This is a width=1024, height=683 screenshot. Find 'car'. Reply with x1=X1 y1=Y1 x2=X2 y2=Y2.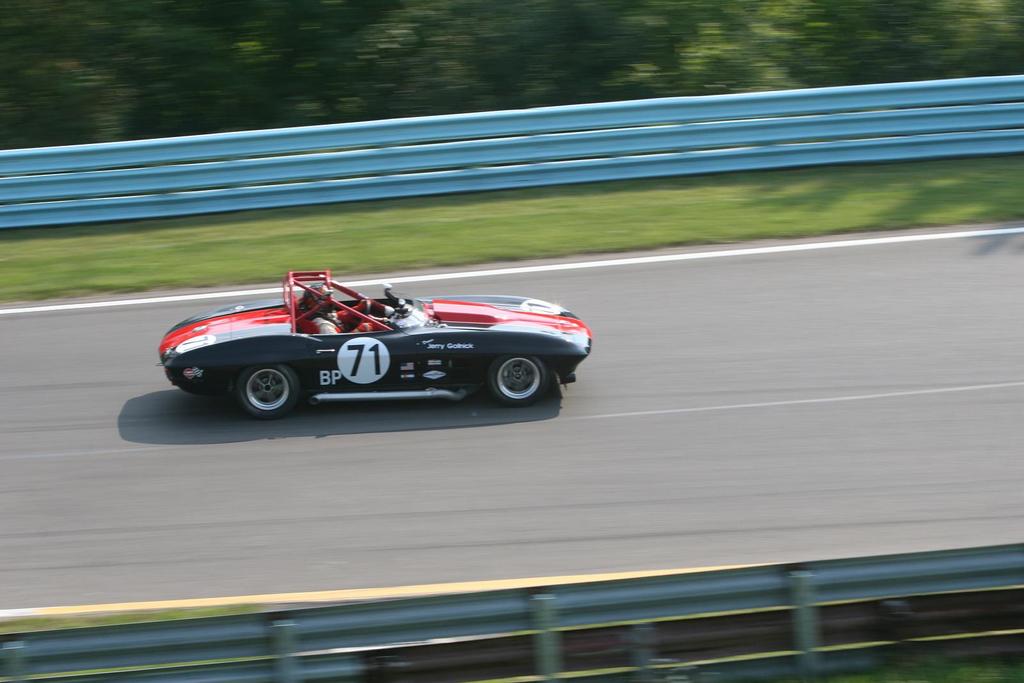
x1=158 y1=264 x2=602 y2=430.
